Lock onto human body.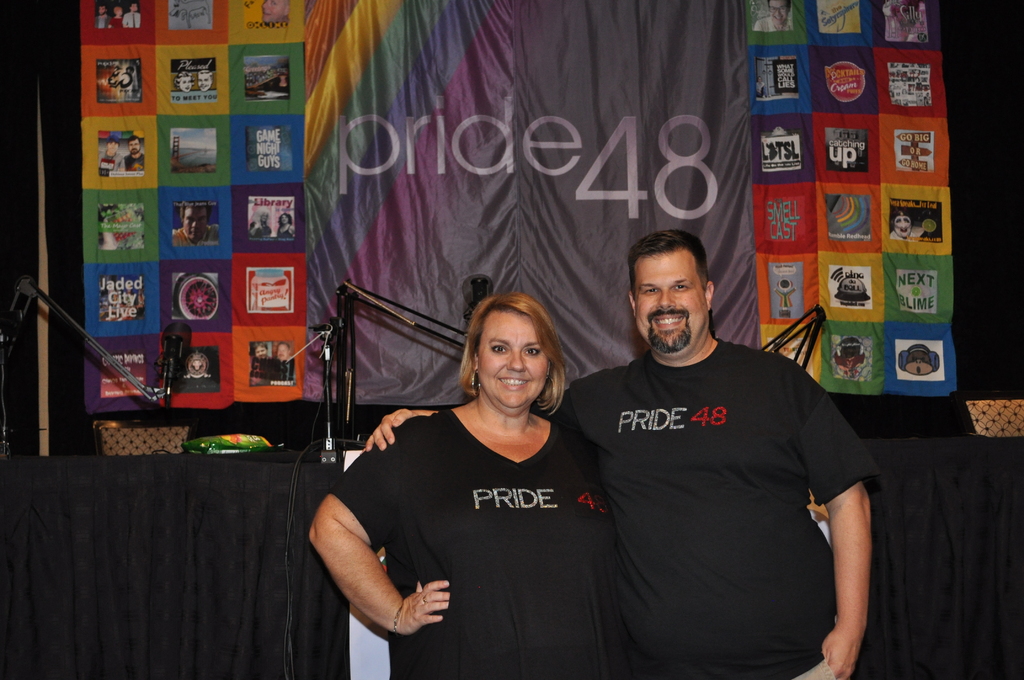
Locked: <region>275, 224, 294, 238</region>.
